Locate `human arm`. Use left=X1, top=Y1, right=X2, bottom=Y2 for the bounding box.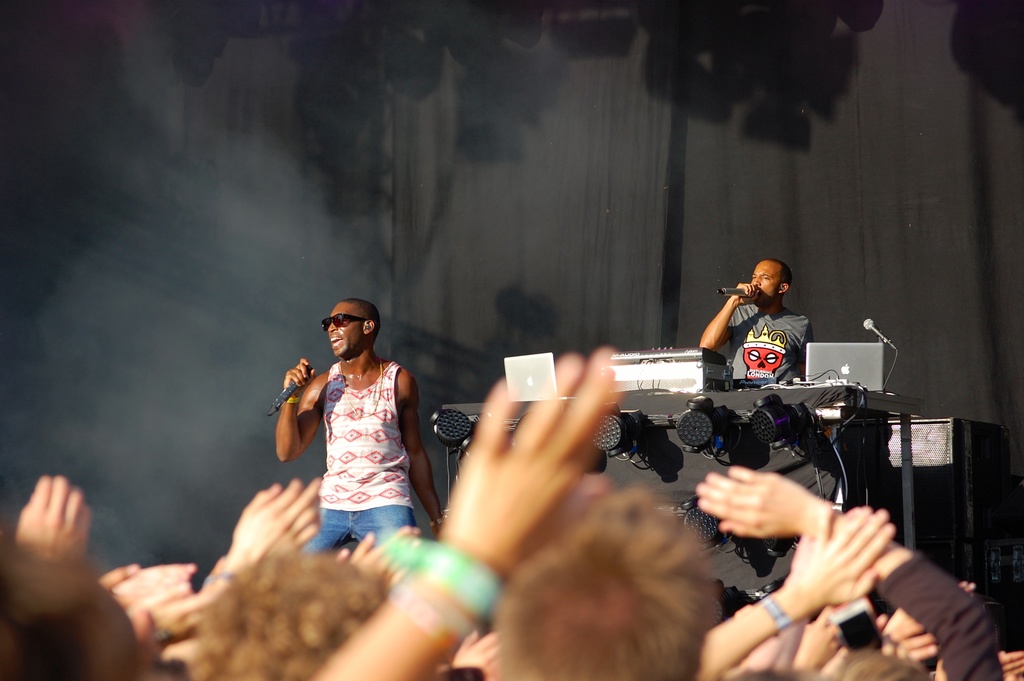
left=185, top=472, right=309, bottom=618.
